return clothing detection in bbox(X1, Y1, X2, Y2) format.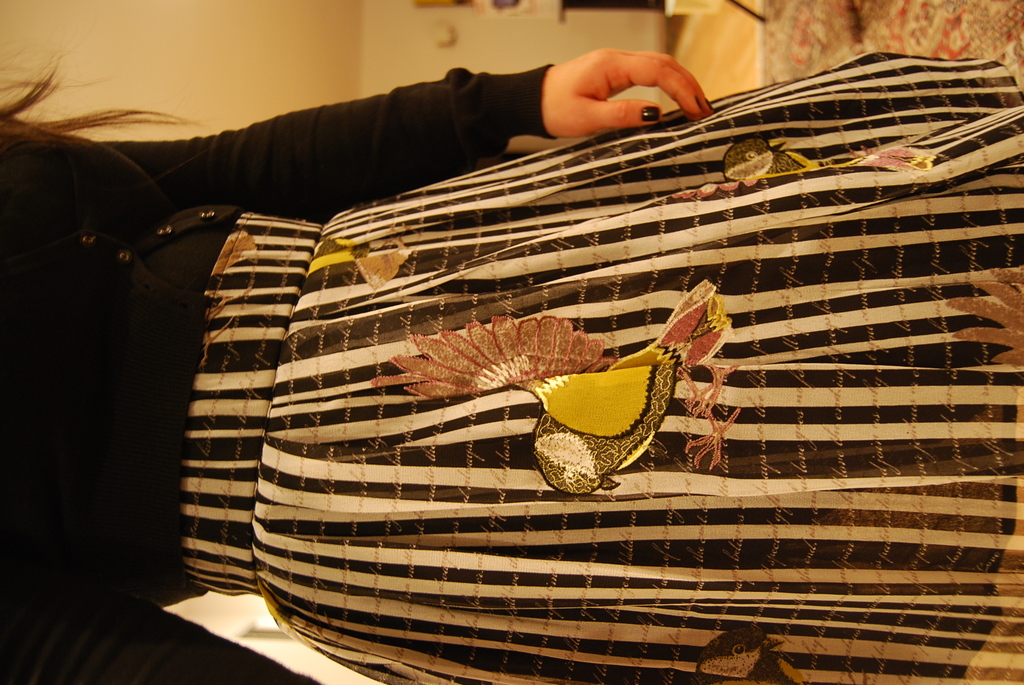
bbox(120, 21, 969, 580).
